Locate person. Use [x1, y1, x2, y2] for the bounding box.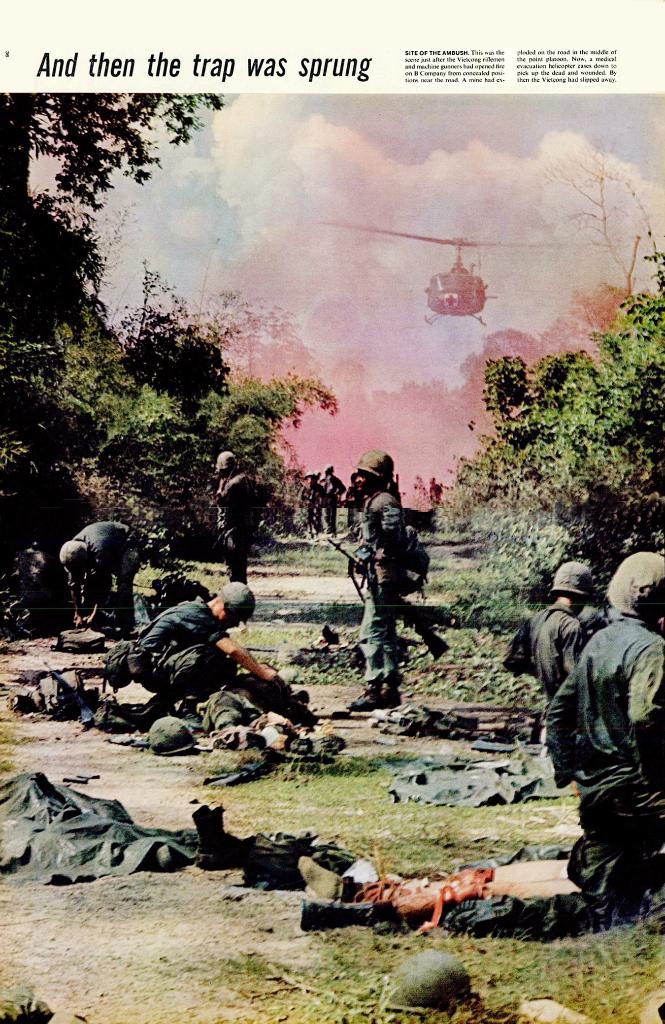
[318, 474, 354, 533].
